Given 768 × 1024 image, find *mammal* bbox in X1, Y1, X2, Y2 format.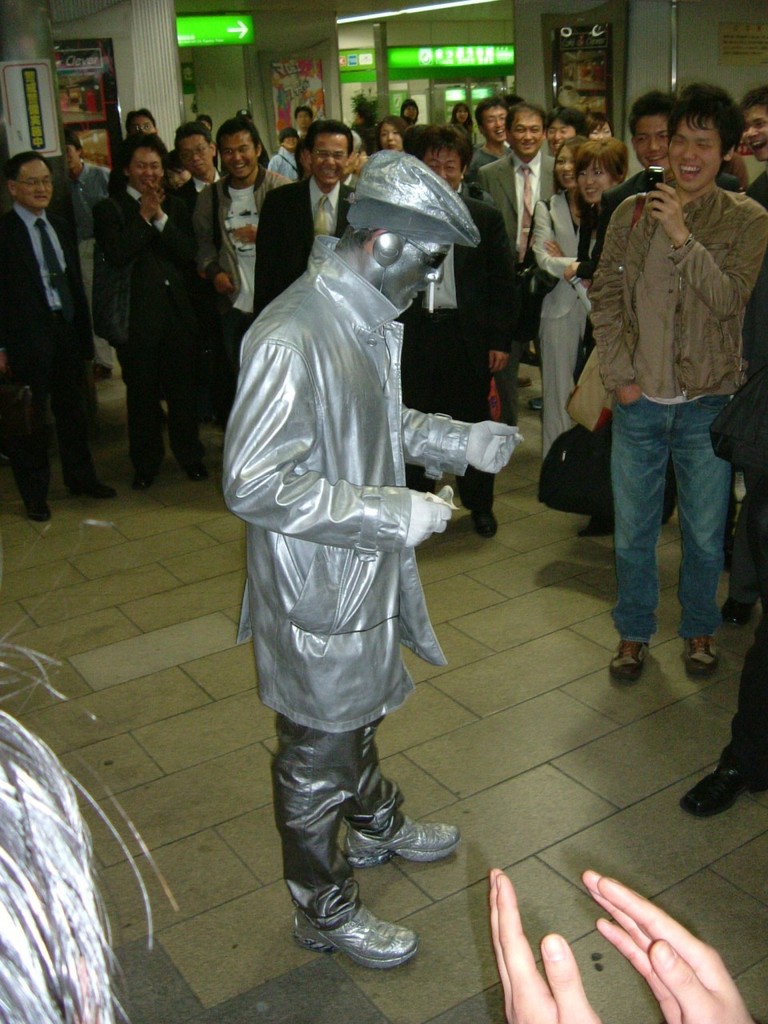
378, 113, 410, 152.
